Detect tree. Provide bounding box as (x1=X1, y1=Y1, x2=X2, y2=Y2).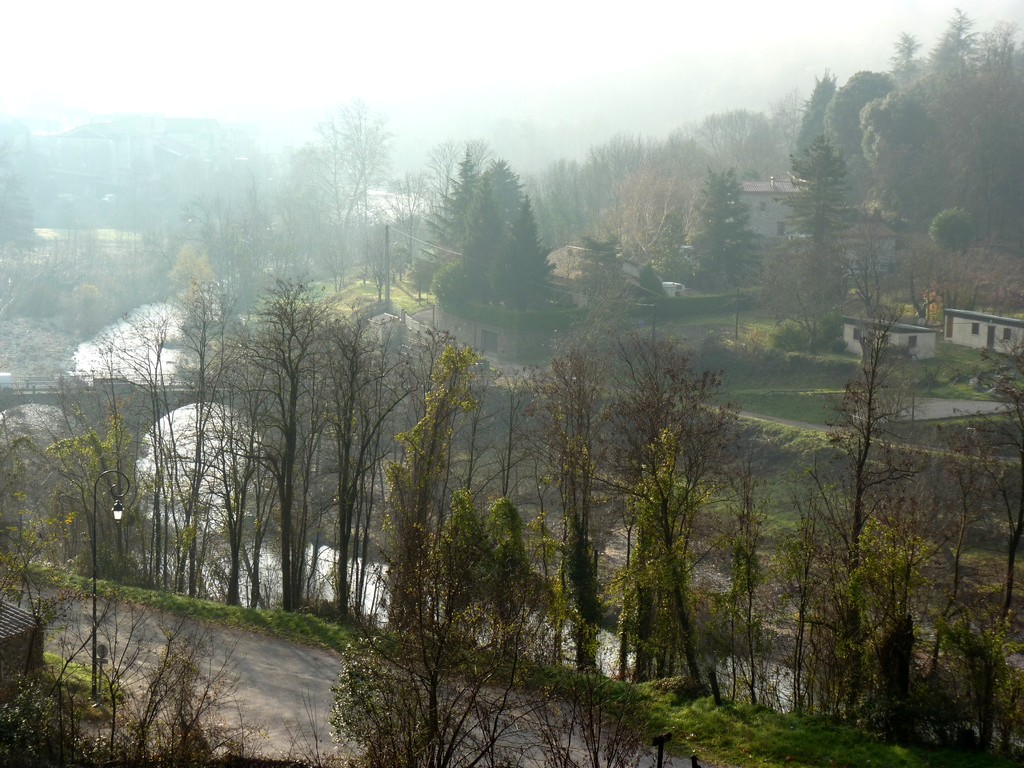
(x1=124, y1=324, x2=193, y2=584).
